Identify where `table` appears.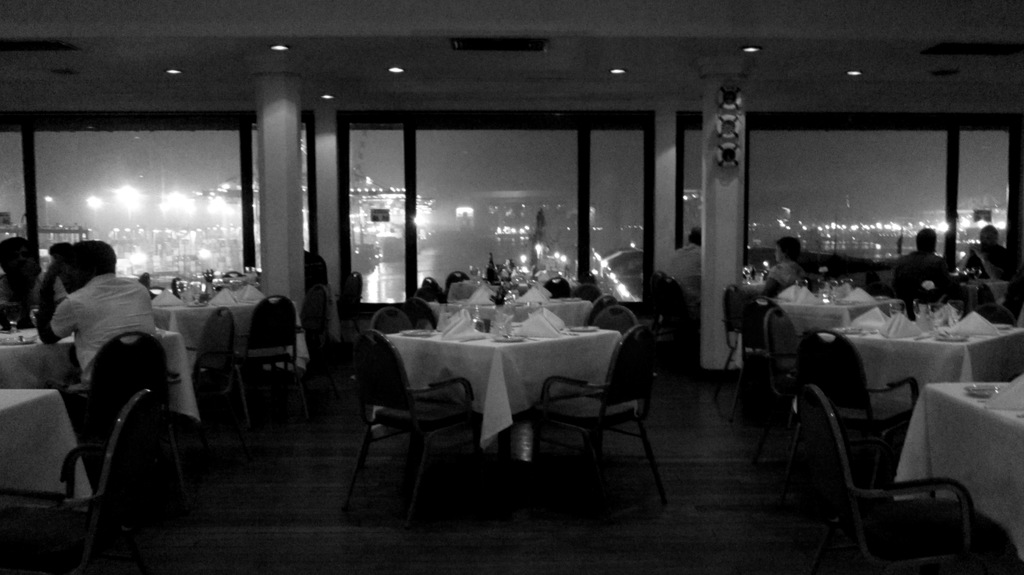
Appears at locate(895, 384, 1023, 574).
